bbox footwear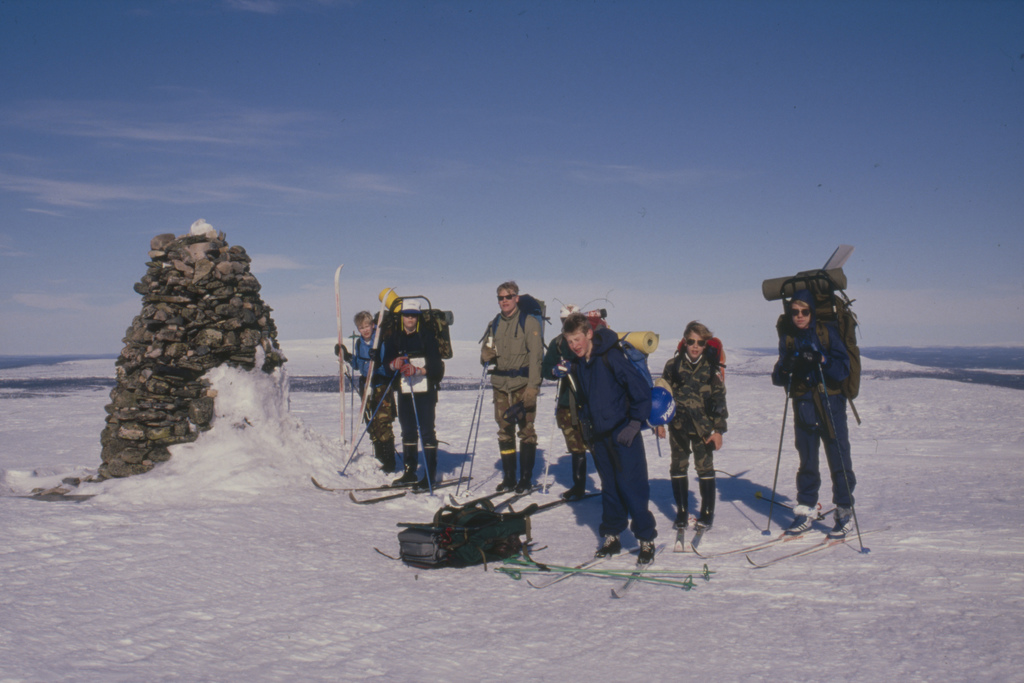
bbox=[636, 538, 656, 571]
